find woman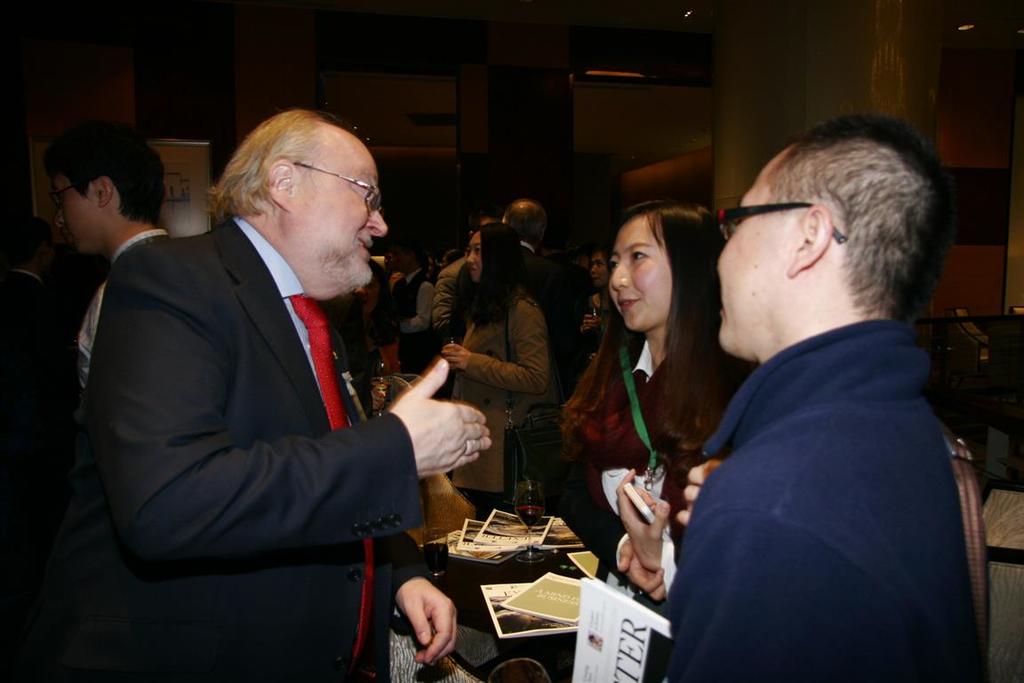
bbox(556, 205, 755, 615)
